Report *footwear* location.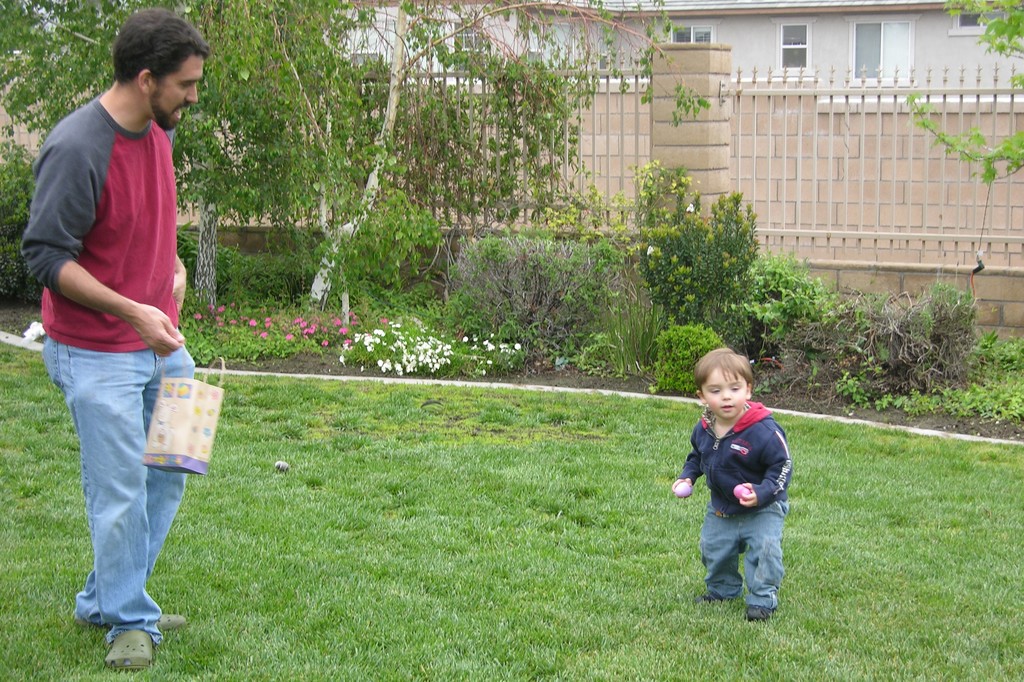
Report: (102,631,152,669).
